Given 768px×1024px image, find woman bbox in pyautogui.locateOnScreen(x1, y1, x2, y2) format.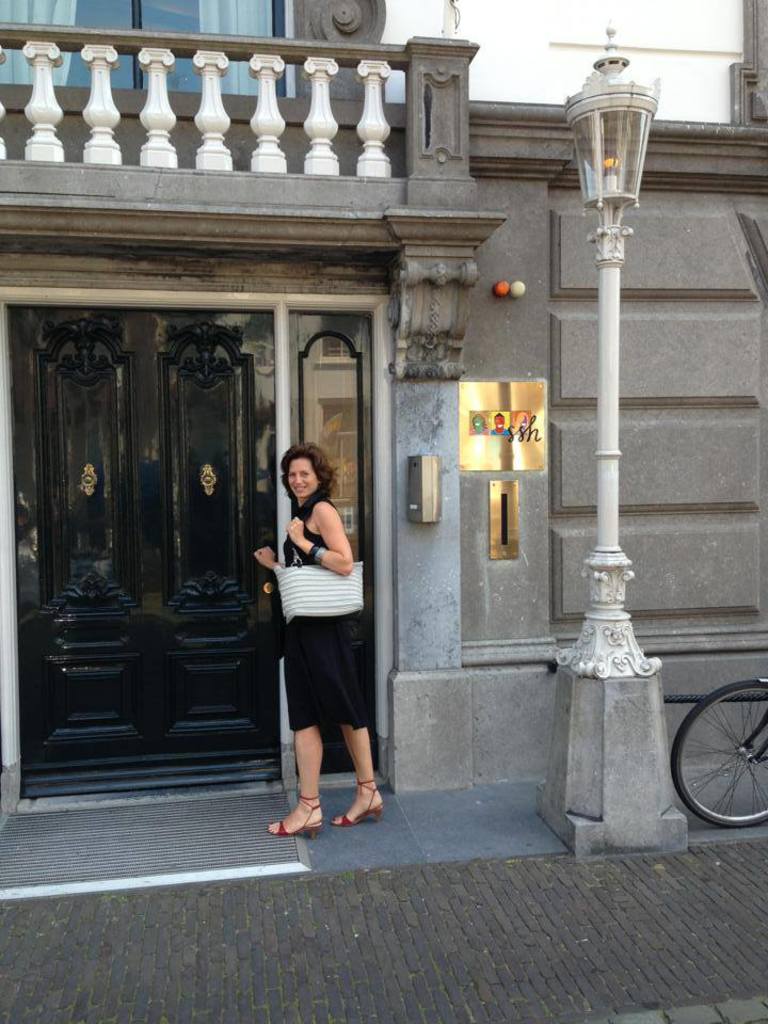
pyautogui.locateOnScreen(246, 445, 396, 833).
